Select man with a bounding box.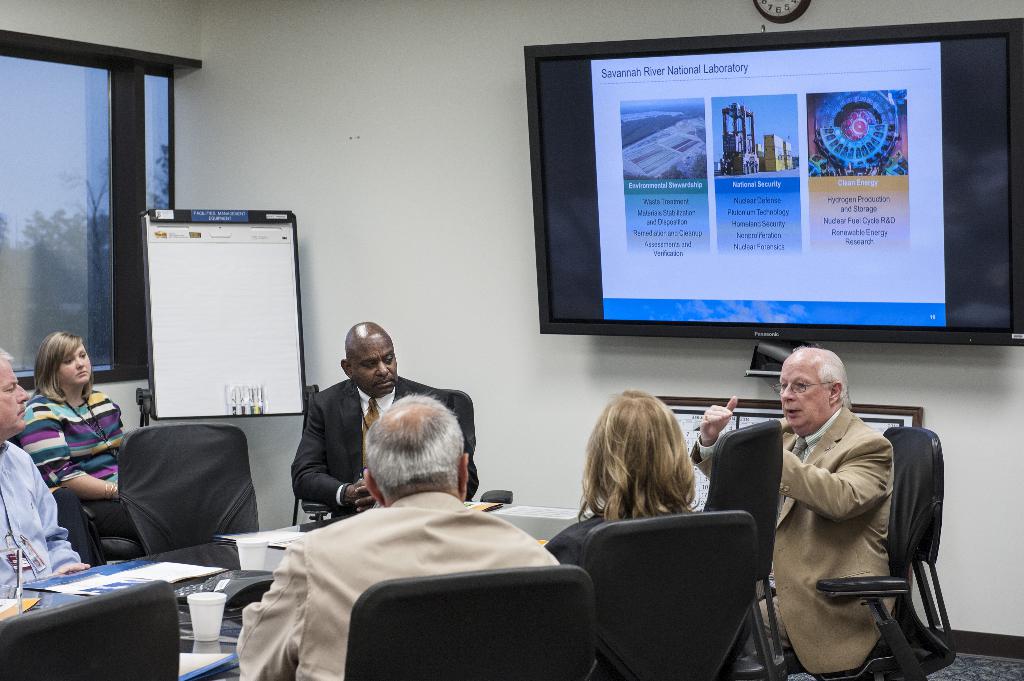
box(0, 343, 88, 596).
